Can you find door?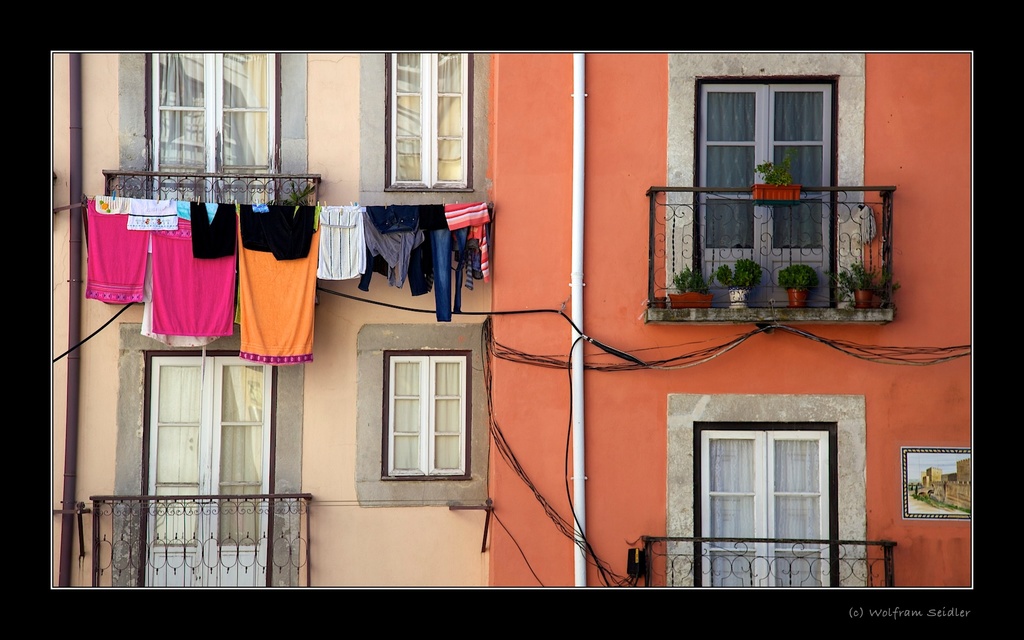
Yes, bounding box: 700/430/829/588.
